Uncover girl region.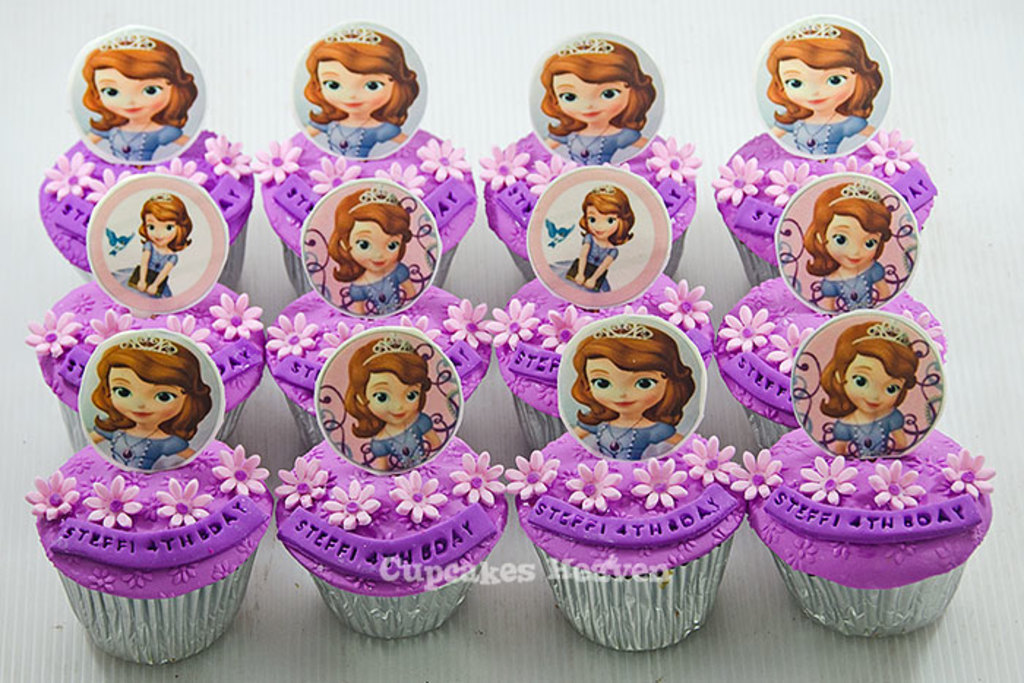
Uncovered: region(805, 181, 889, 307).
